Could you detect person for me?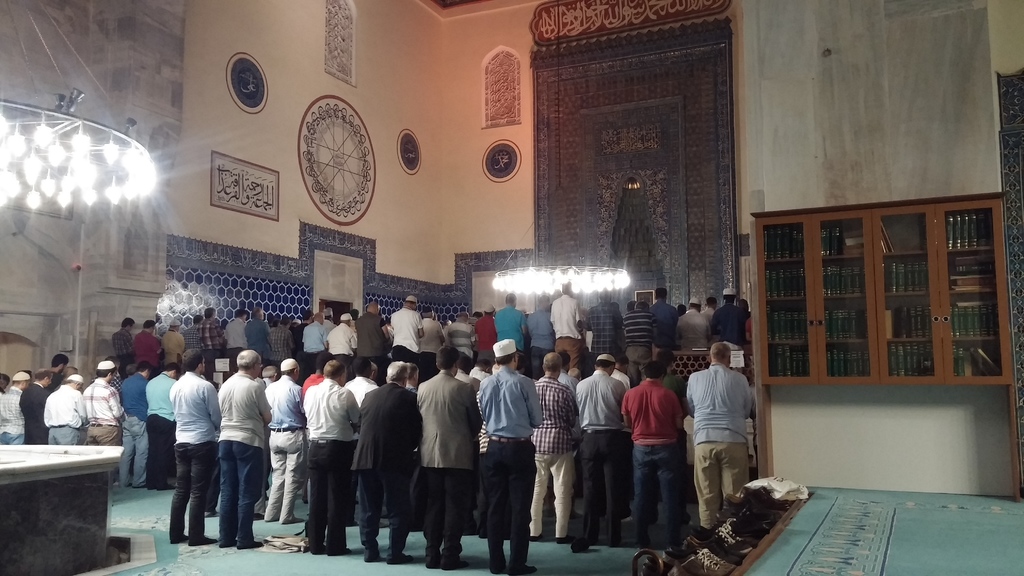
Detection result: [486,345,543,567].
